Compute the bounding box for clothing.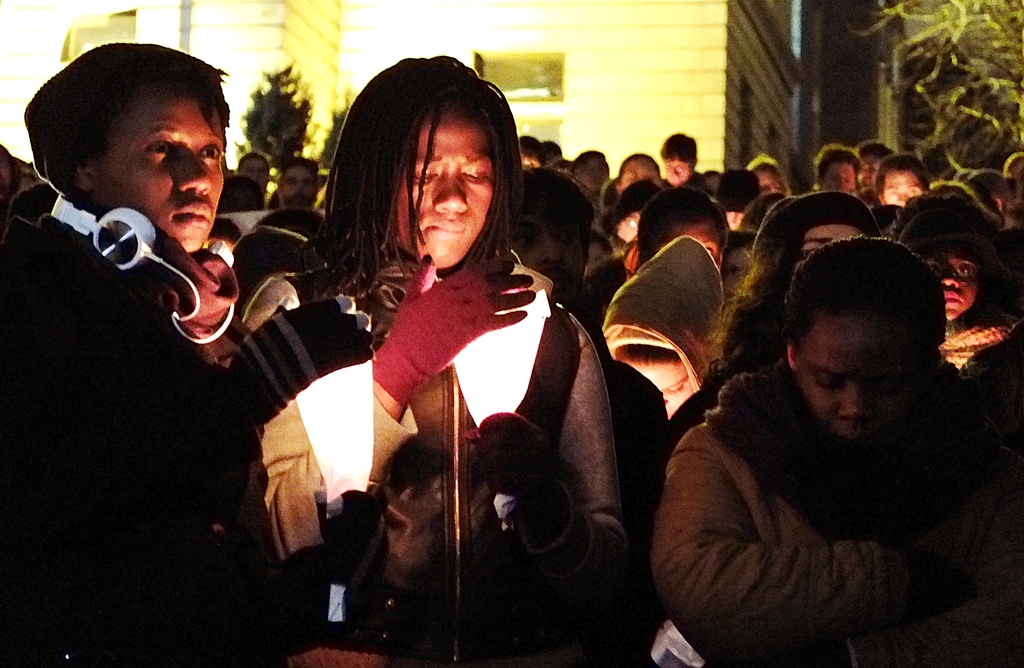
[587, 174, 647, 311].
